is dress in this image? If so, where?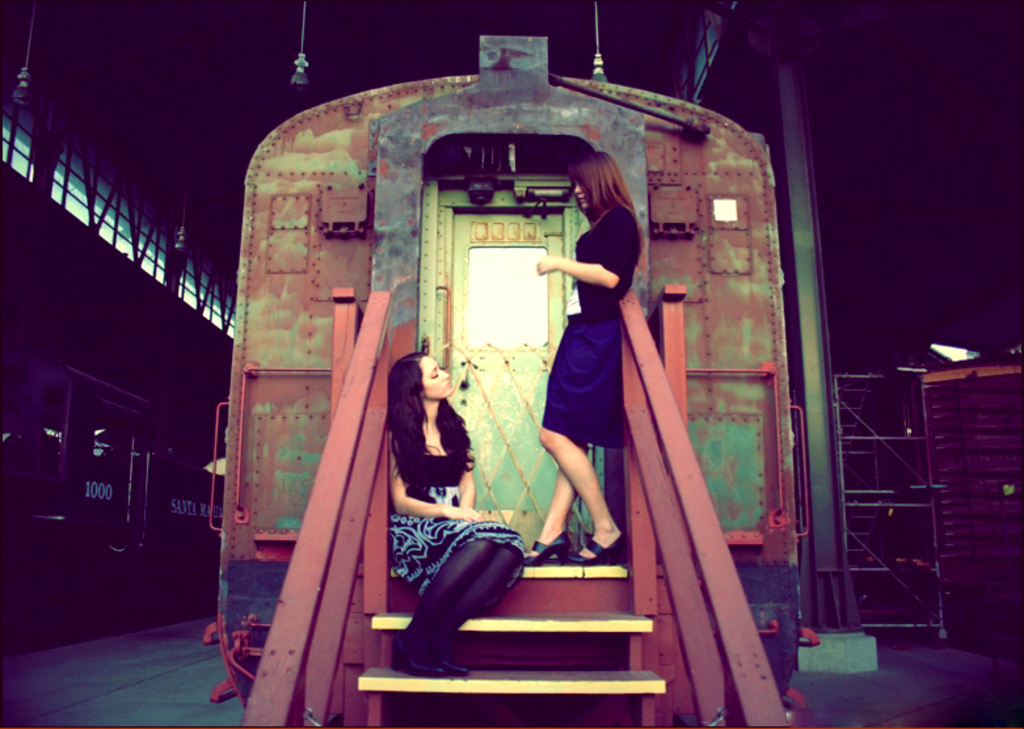
Yes, at {"x1": 391, "y1": 450, "x2": 527, "y2": 595}.
